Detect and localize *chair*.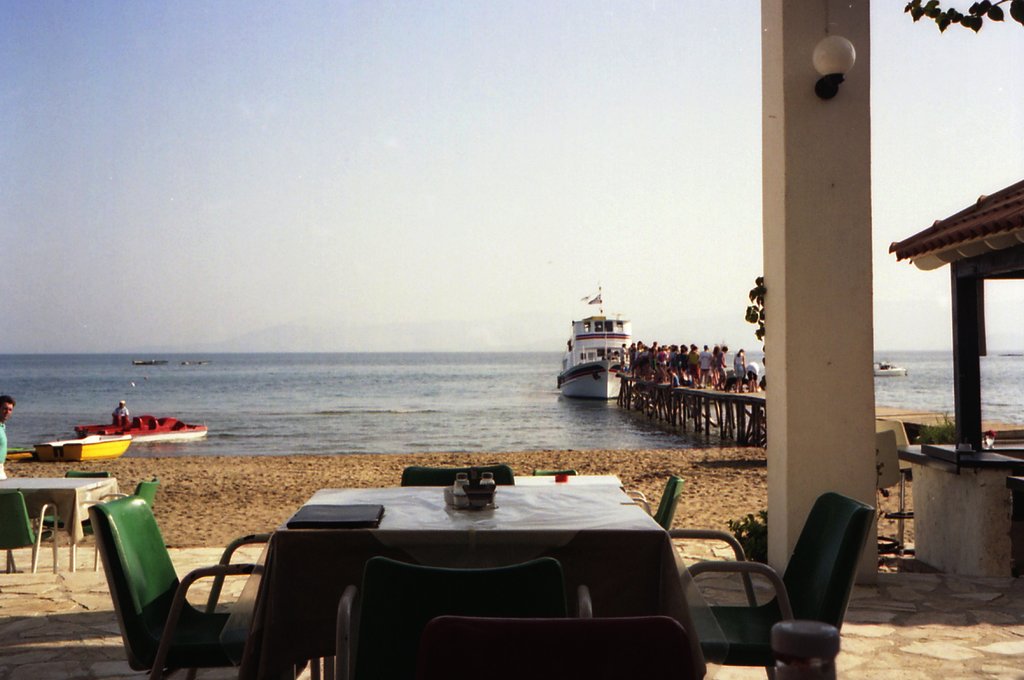
Localized at BBox(631, 470, 684, 536).
